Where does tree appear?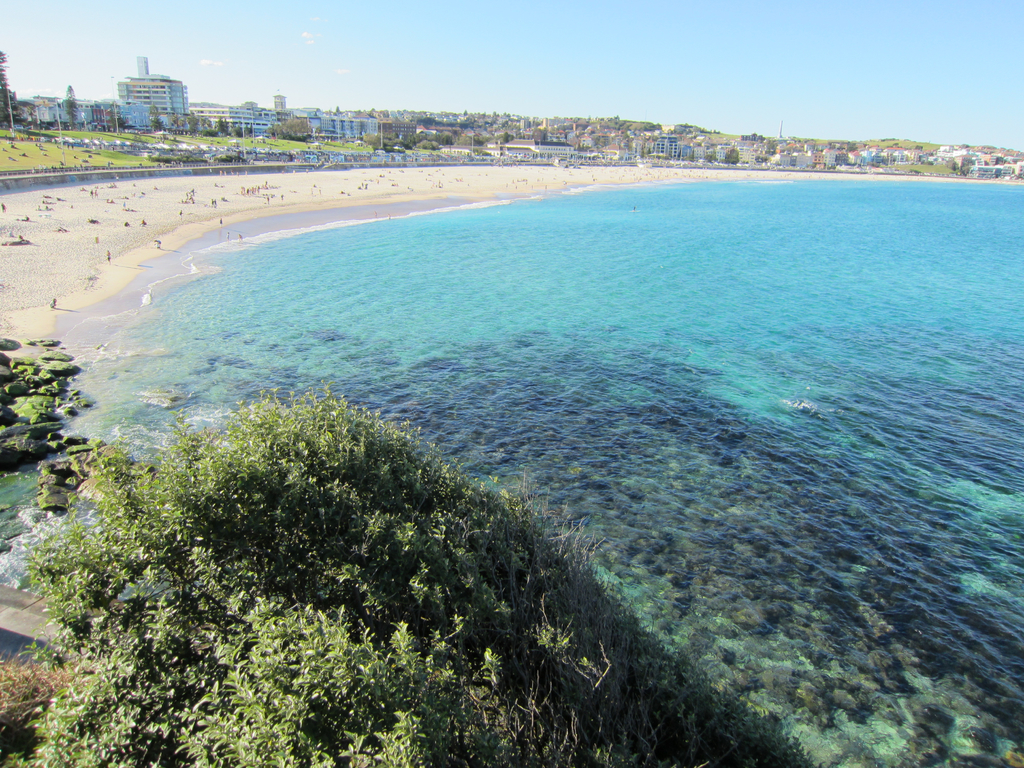
Appears at <box>412,113,446,127</box>.
